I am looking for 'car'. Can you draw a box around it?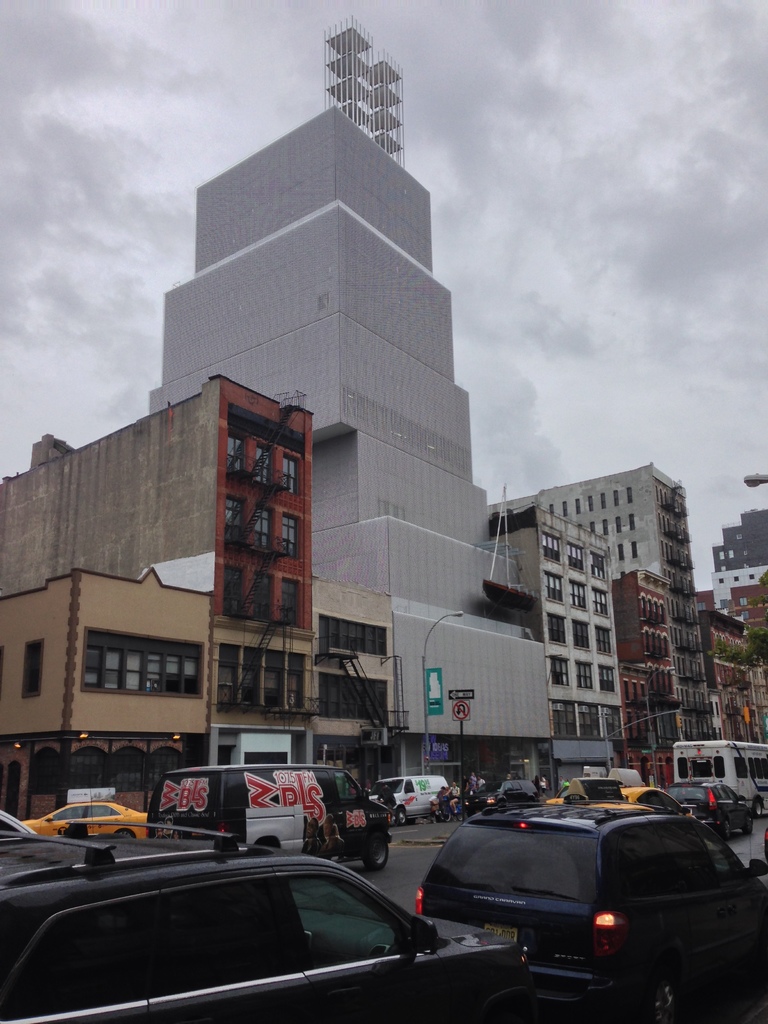
Sure, the bounding box is detection(410, 800, 767, 1023).
